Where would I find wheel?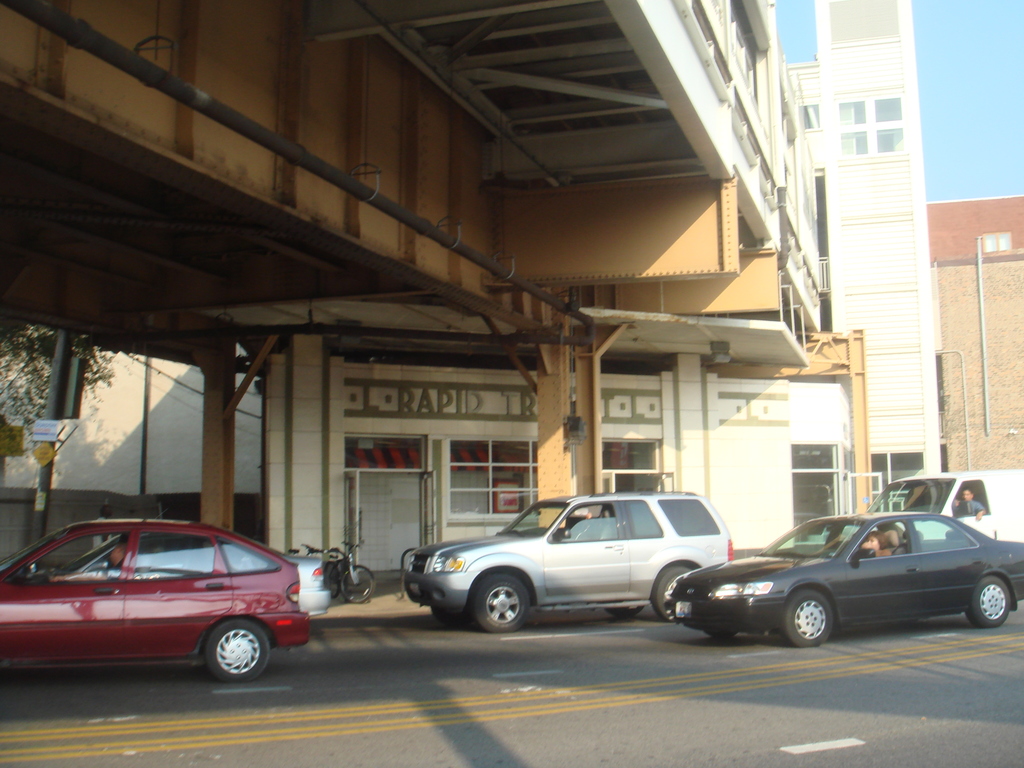
At bbox=[326, 559, 344, 600].
